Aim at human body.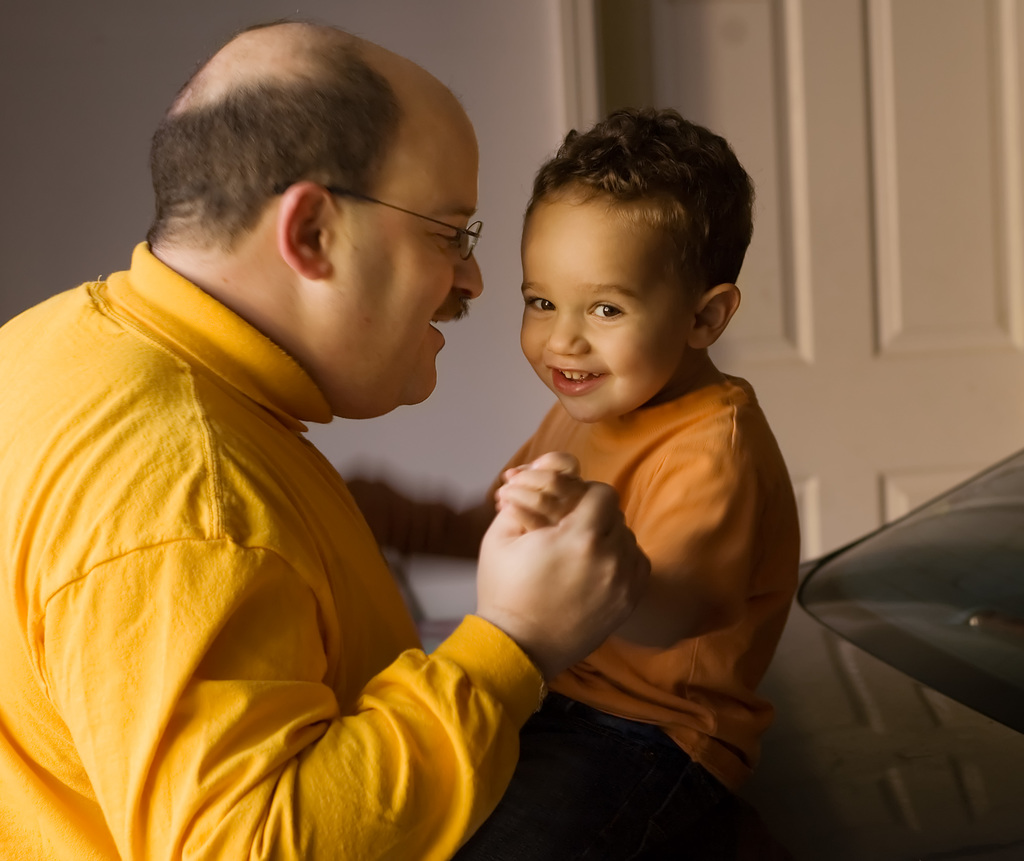
Aimed at 455/104/834/856.
